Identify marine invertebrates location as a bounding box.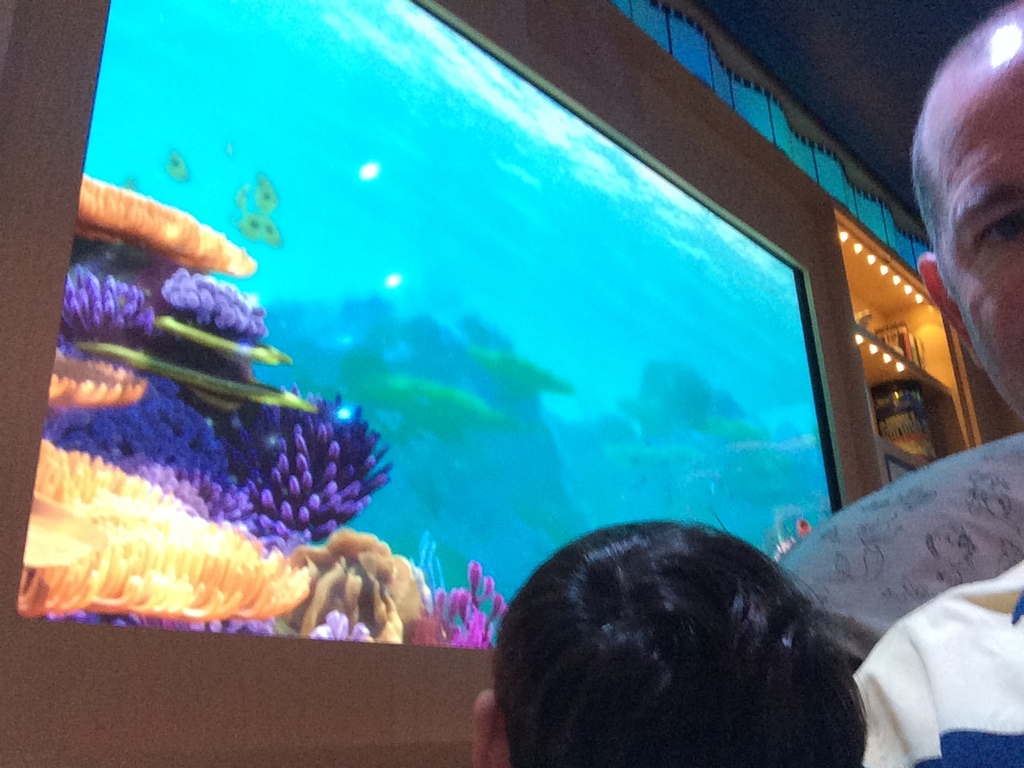
(left=208, top=392, right=383, bottom=566).
